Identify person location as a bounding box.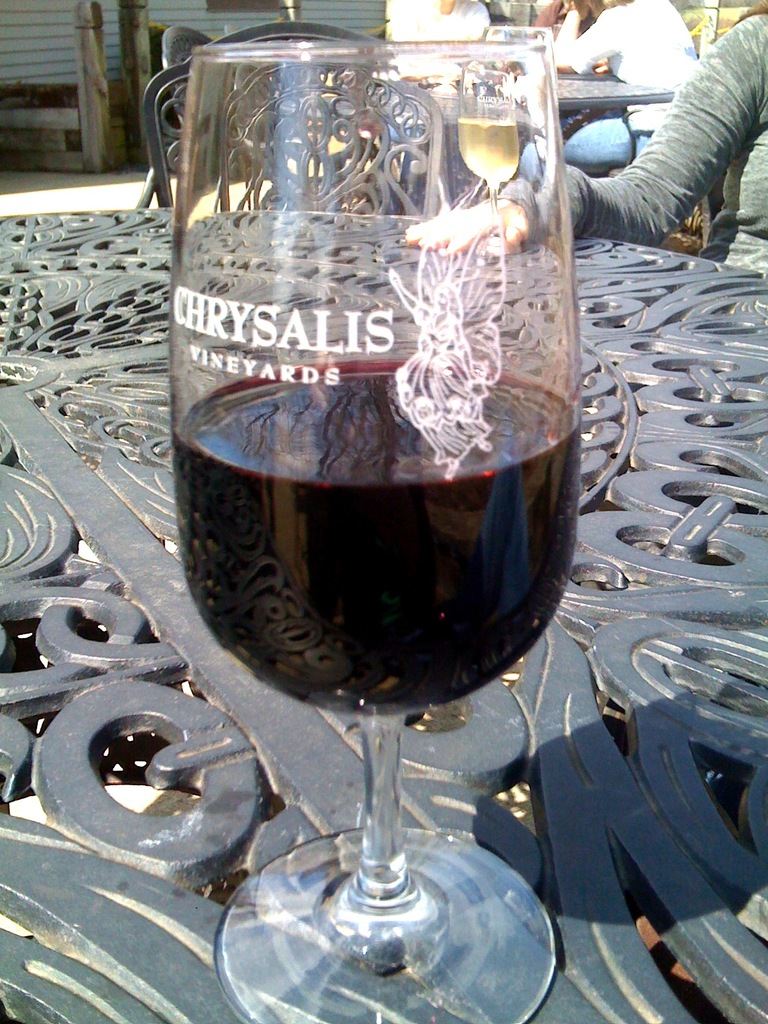
box(404, 5, 767, 276).
